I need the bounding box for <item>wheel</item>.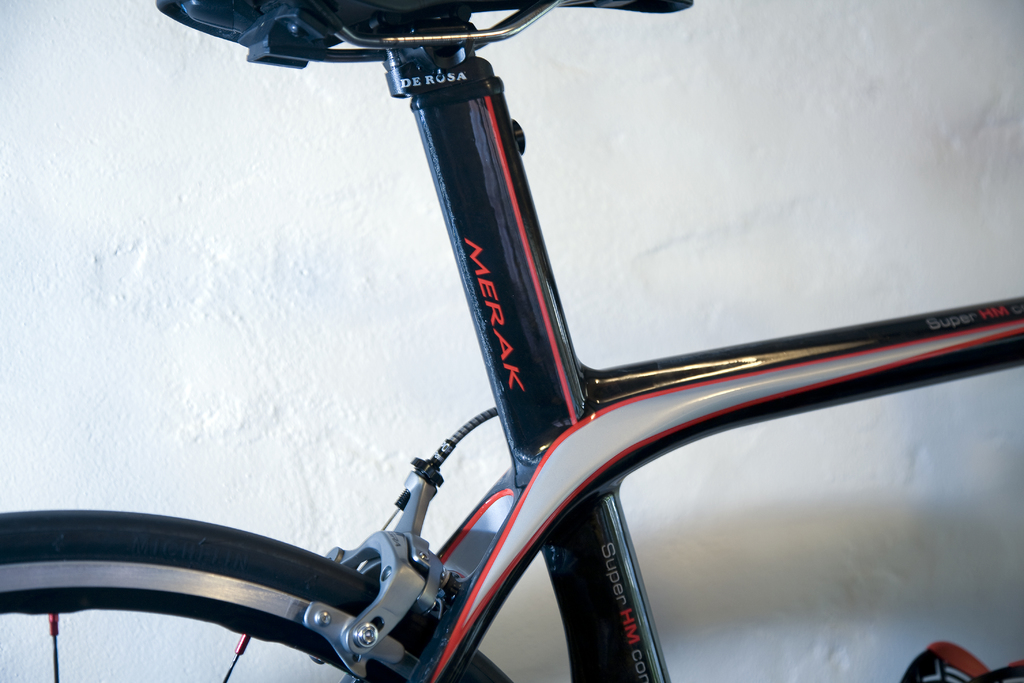
Here it is: pyautogui.locateOnScreen(0, 507, 516, 682).
